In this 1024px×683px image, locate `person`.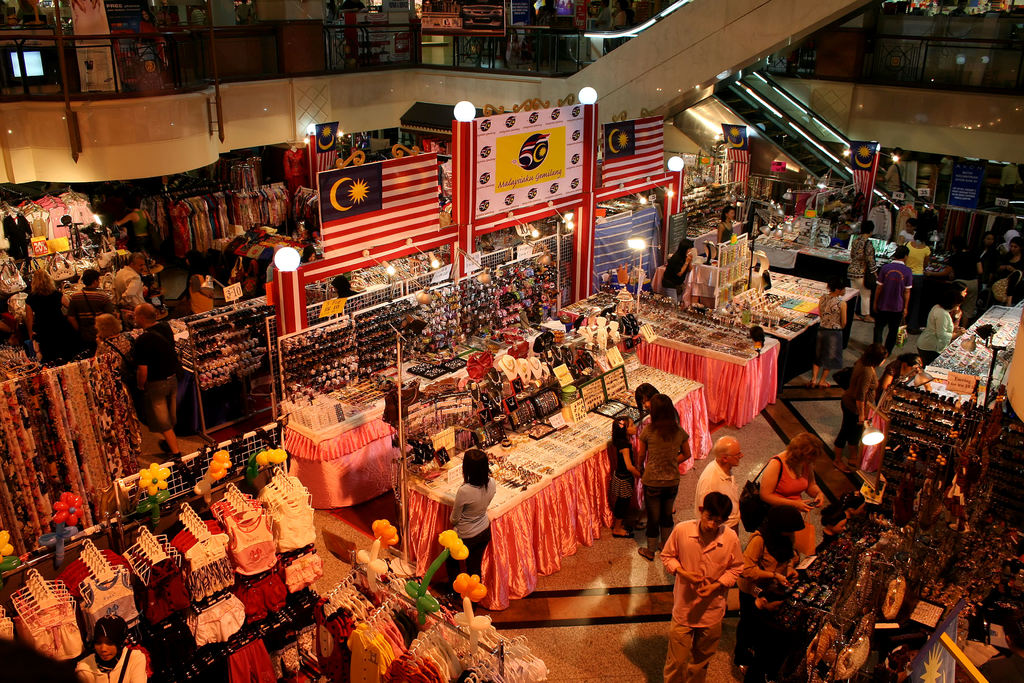
Bounding box: bbox=(915, 292, 953, 365).
